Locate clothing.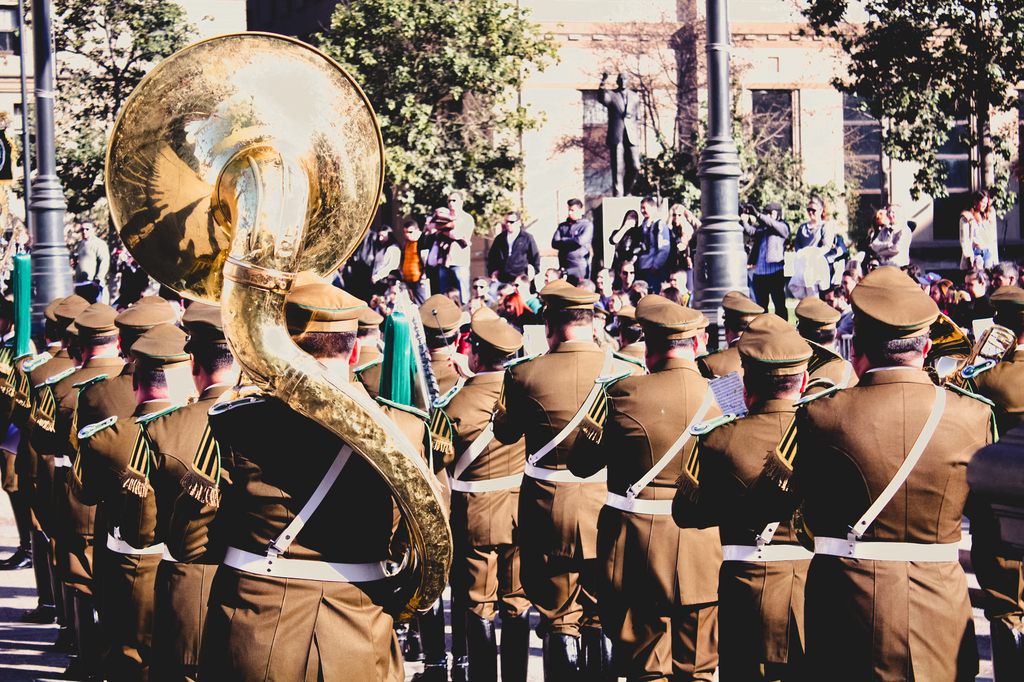
Bounding box: <region>733, 210, 785, 316</region>.
